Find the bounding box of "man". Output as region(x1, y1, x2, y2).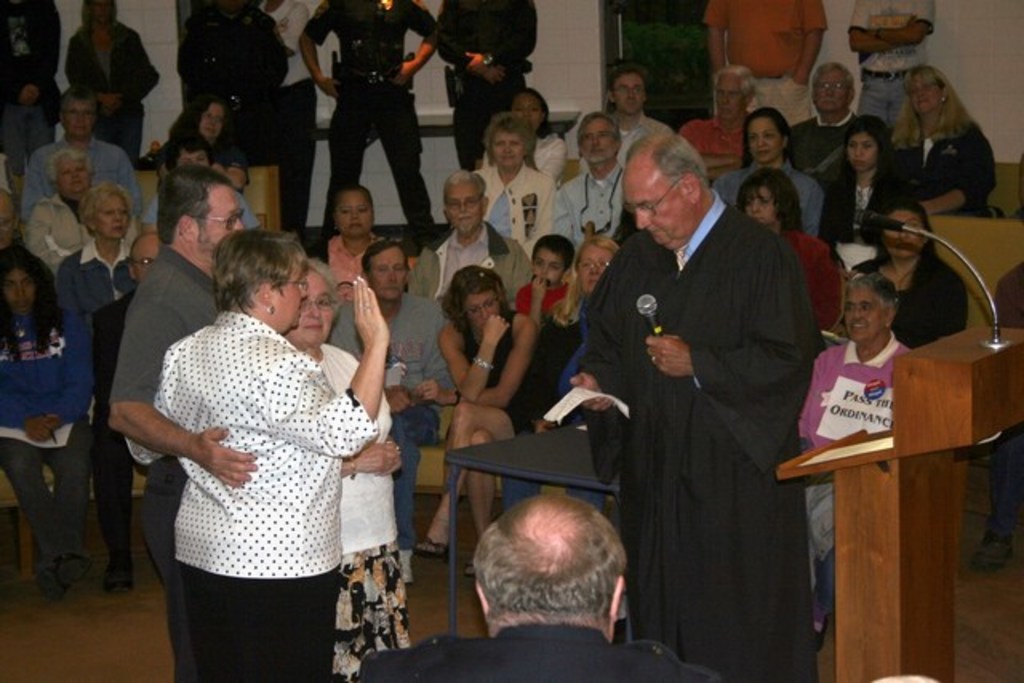
region(445, 0, 546, 182).
